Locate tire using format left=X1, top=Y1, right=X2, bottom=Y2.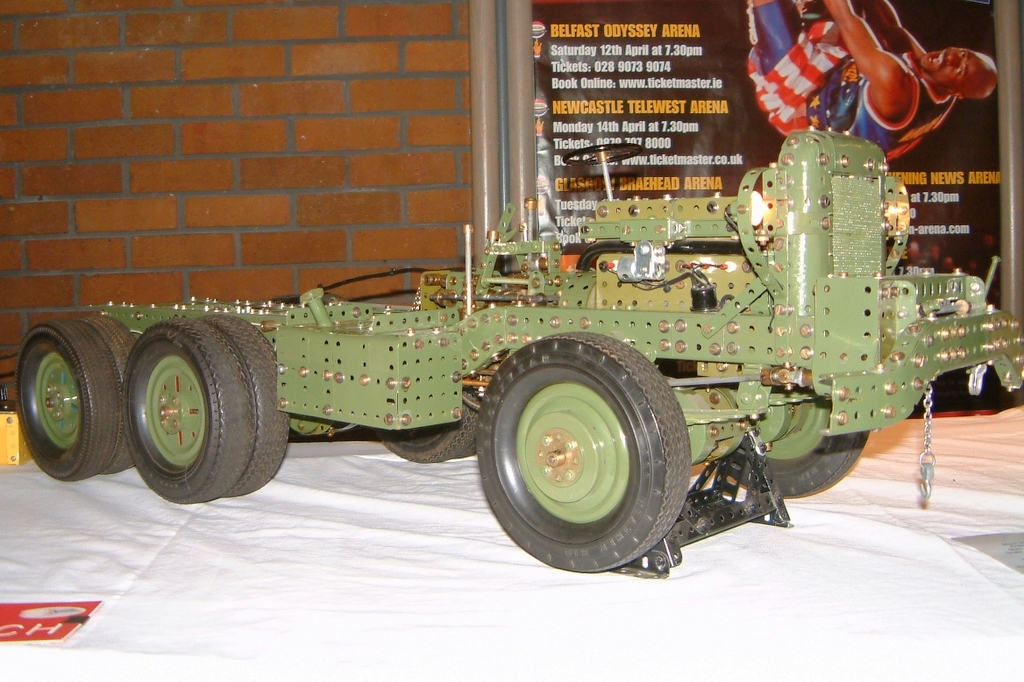
left=197, top=315, right=290, bottom=496.
